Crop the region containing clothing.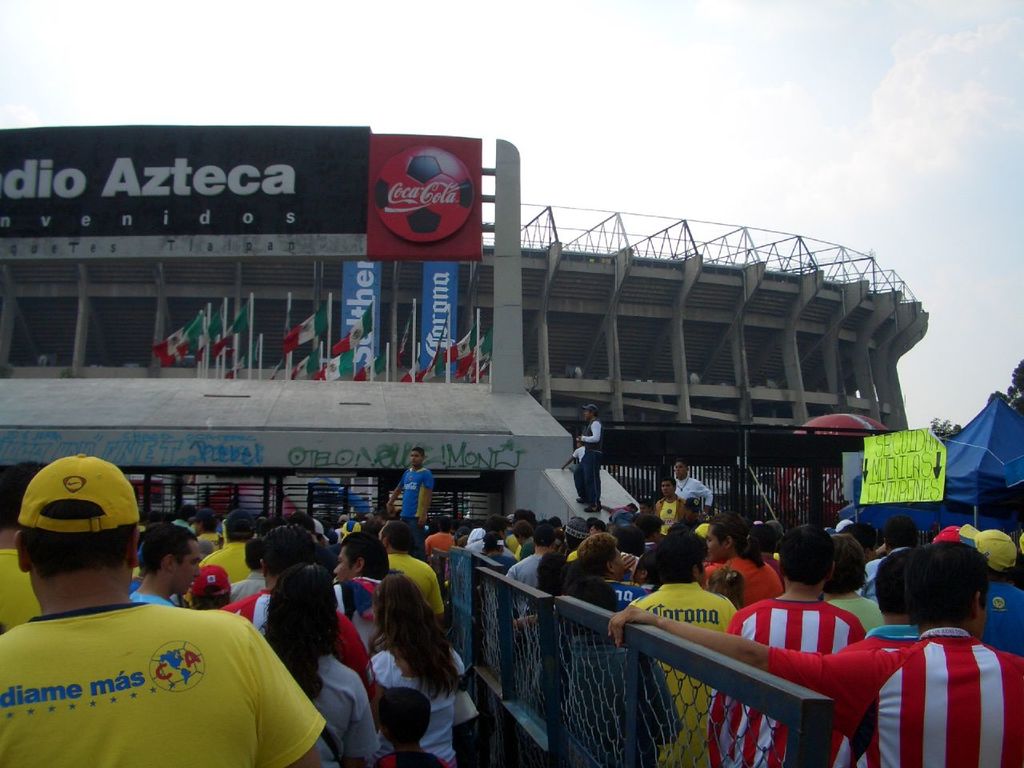
Crop region: <bbox>981, 583, 1023, 650</bbox>.
